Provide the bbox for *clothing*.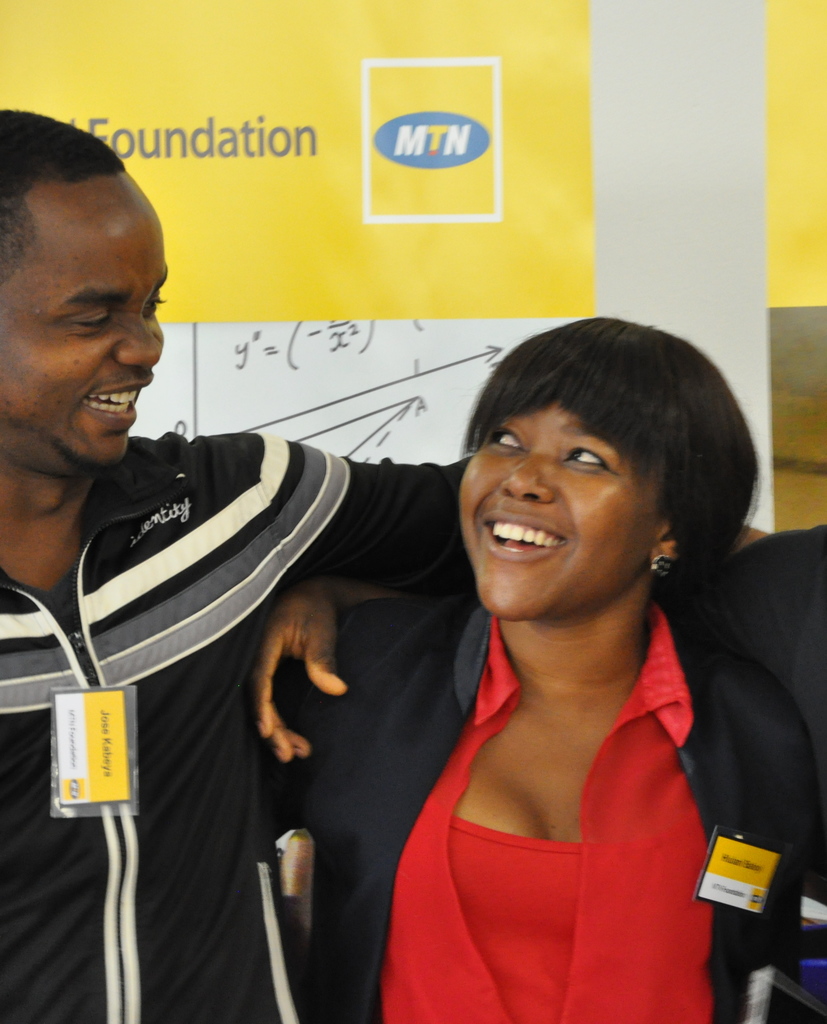
l=0, t=437, r=483, b=1023.
